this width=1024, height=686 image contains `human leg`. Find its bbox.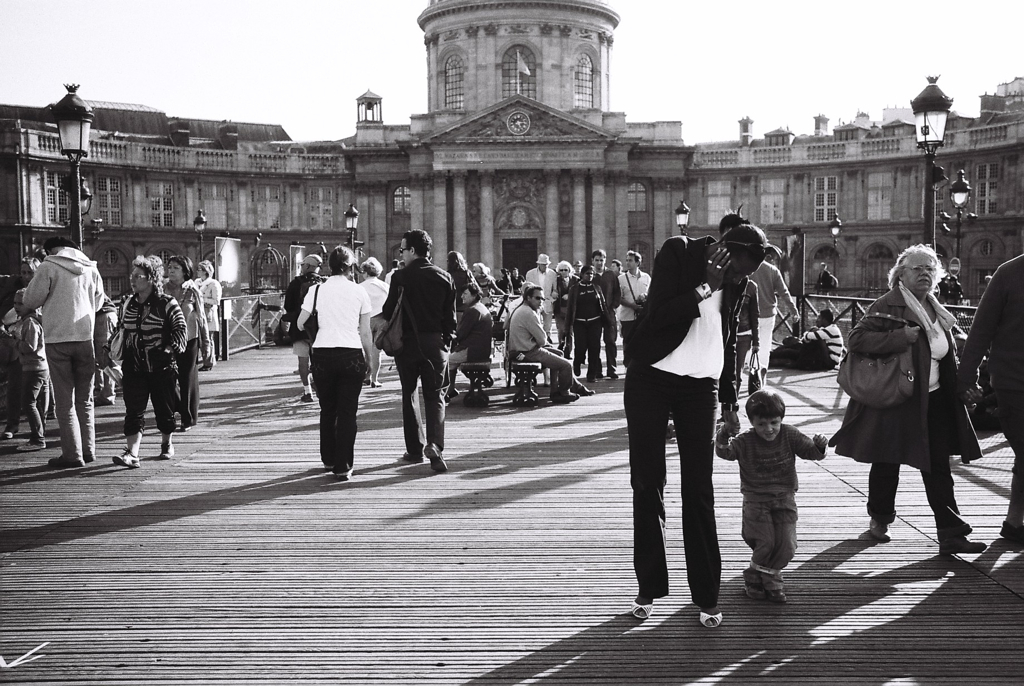
locate(322, 350, 360, 476).
